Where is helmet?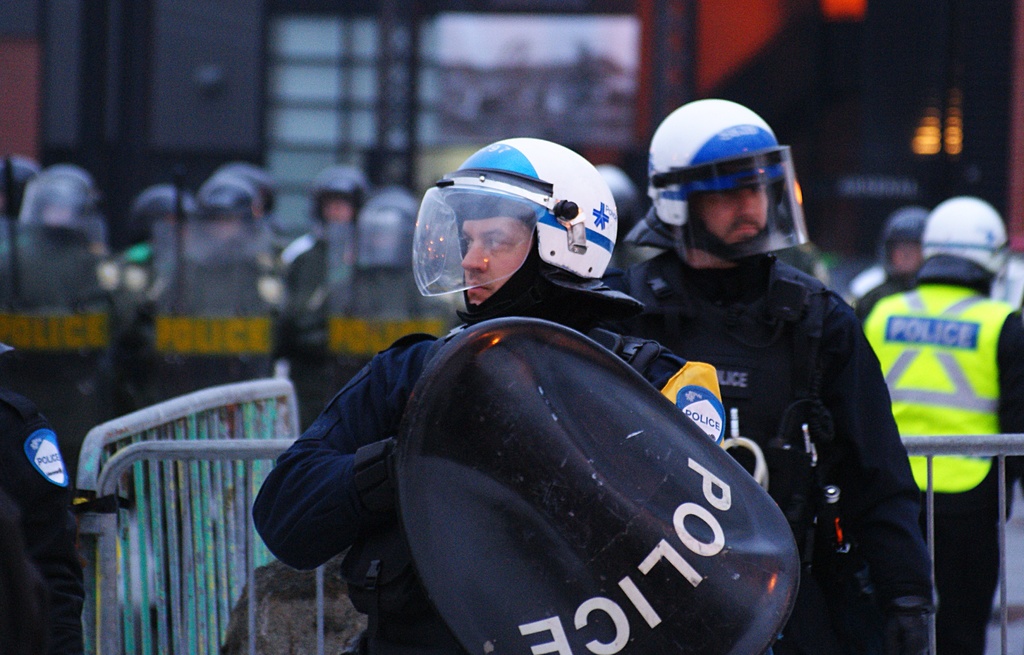
region(307, 166, 372, 233).
